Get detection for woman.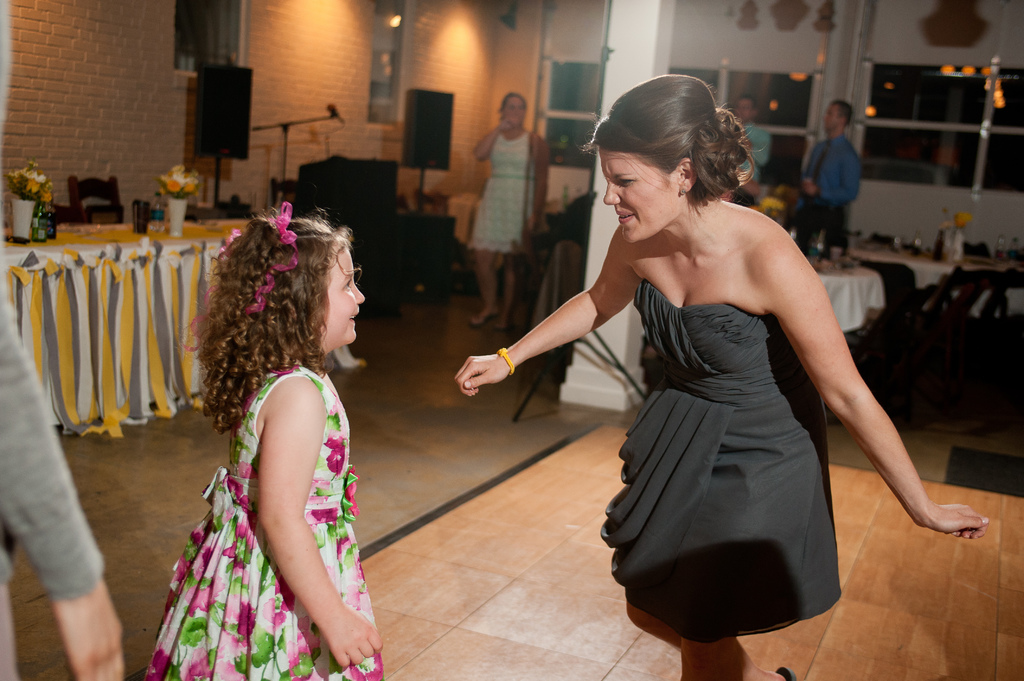
Detection: detection(471, 84, 555, 331).
